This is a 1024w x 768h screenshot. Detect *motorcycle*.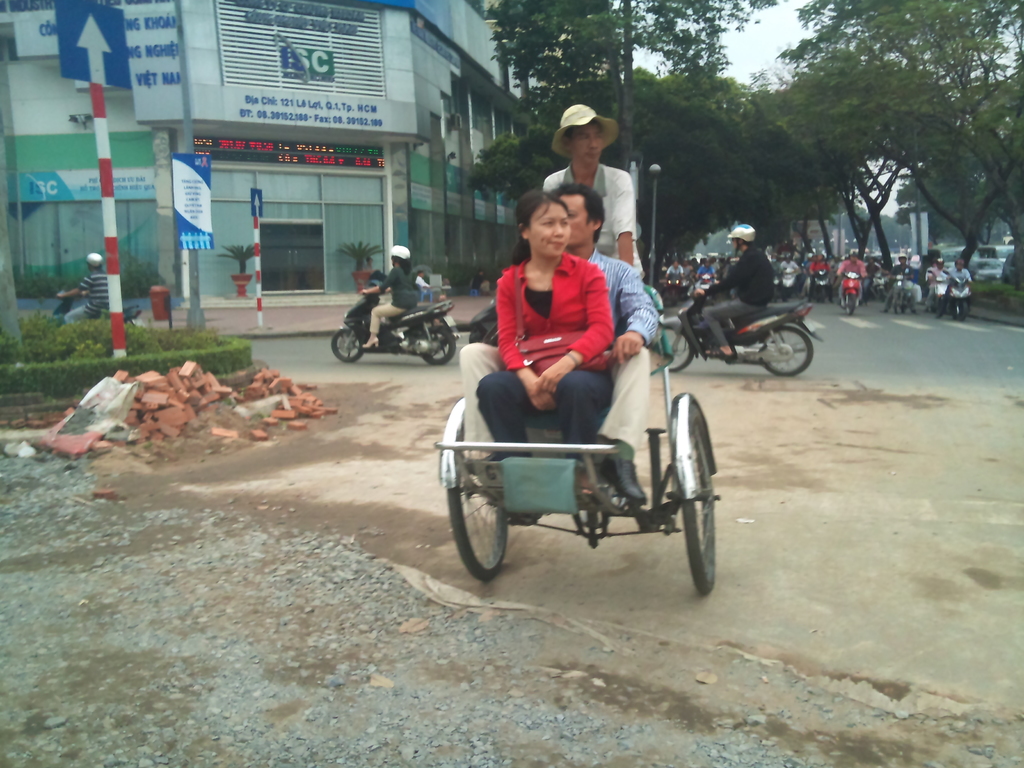
(left=877, top=273, right=886, bottom=299).
